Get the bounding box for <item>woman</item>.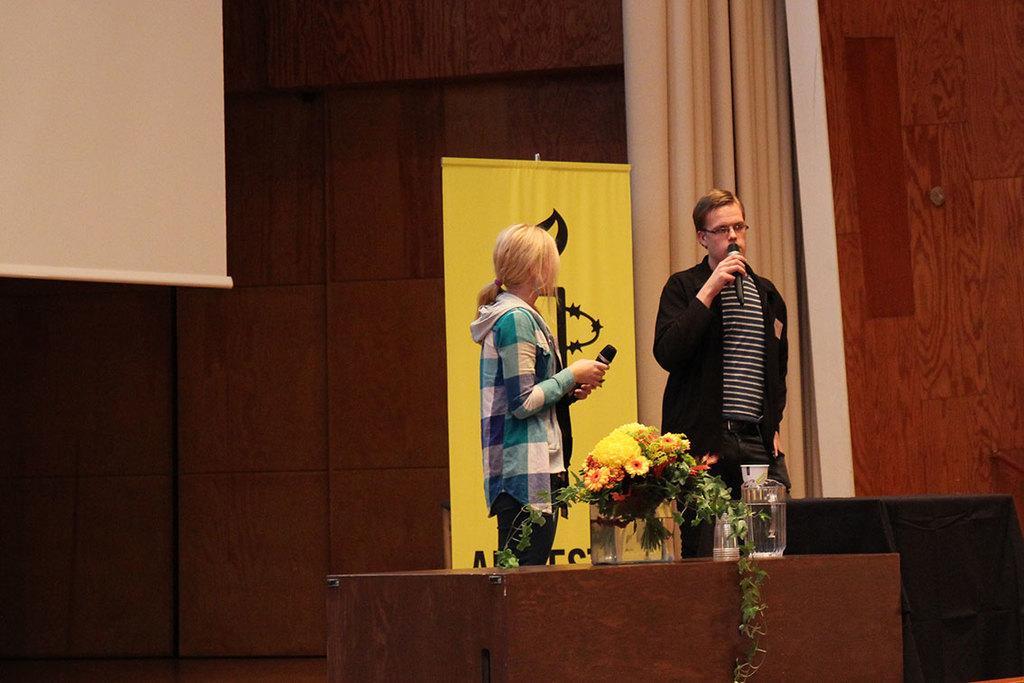
464/220/609/564.
